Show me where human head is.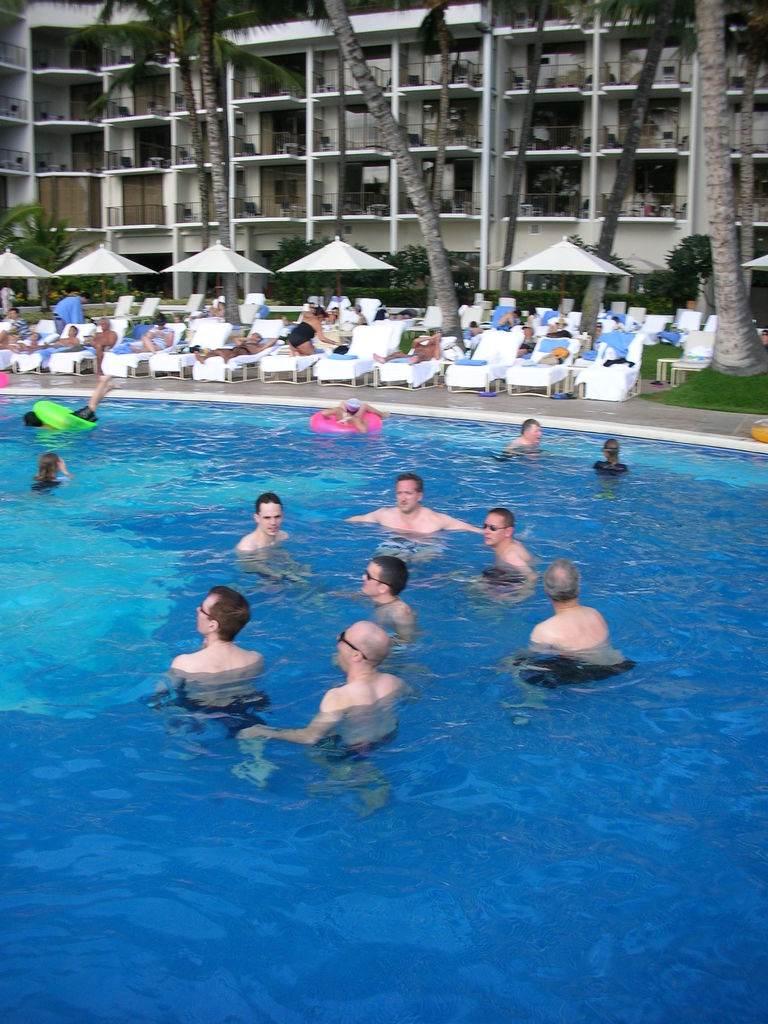
human head is at (left=335, top=622, right=390, bottom=671).
